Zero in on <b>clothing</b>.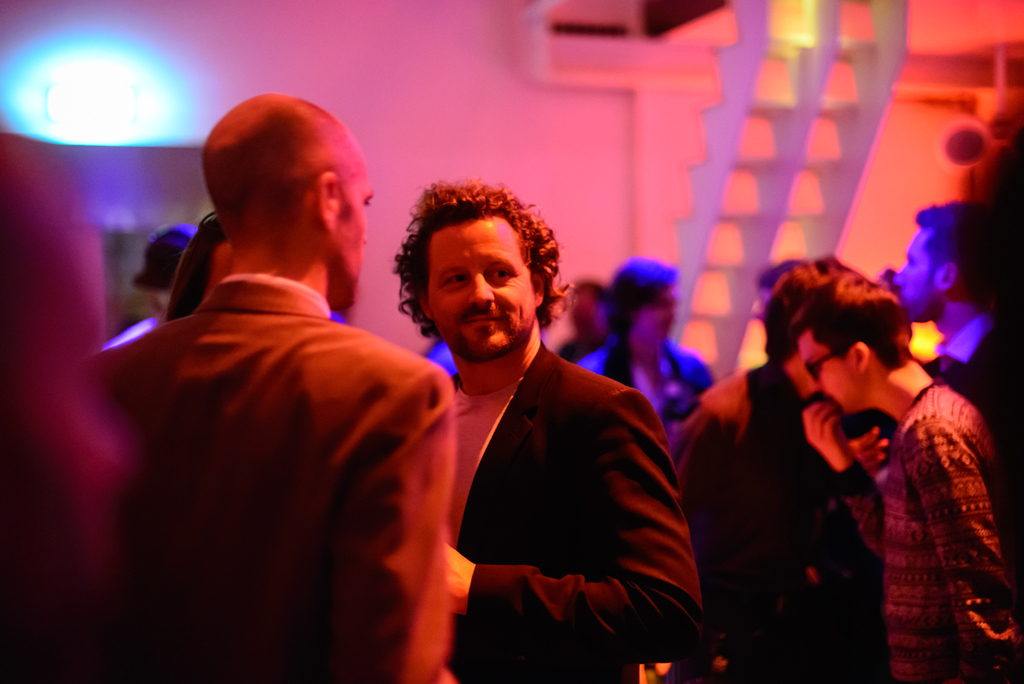
Zeroed in: 388, 291, 714, 670.
